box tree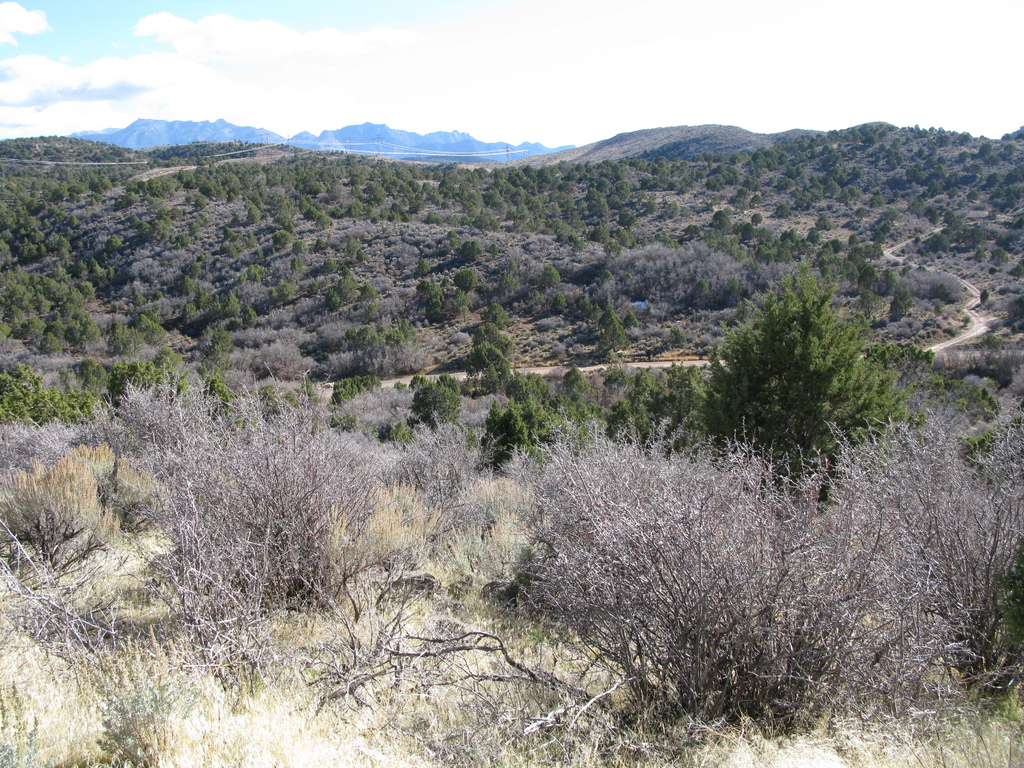
<bbox>919, 206, 943, 226</bbox>
